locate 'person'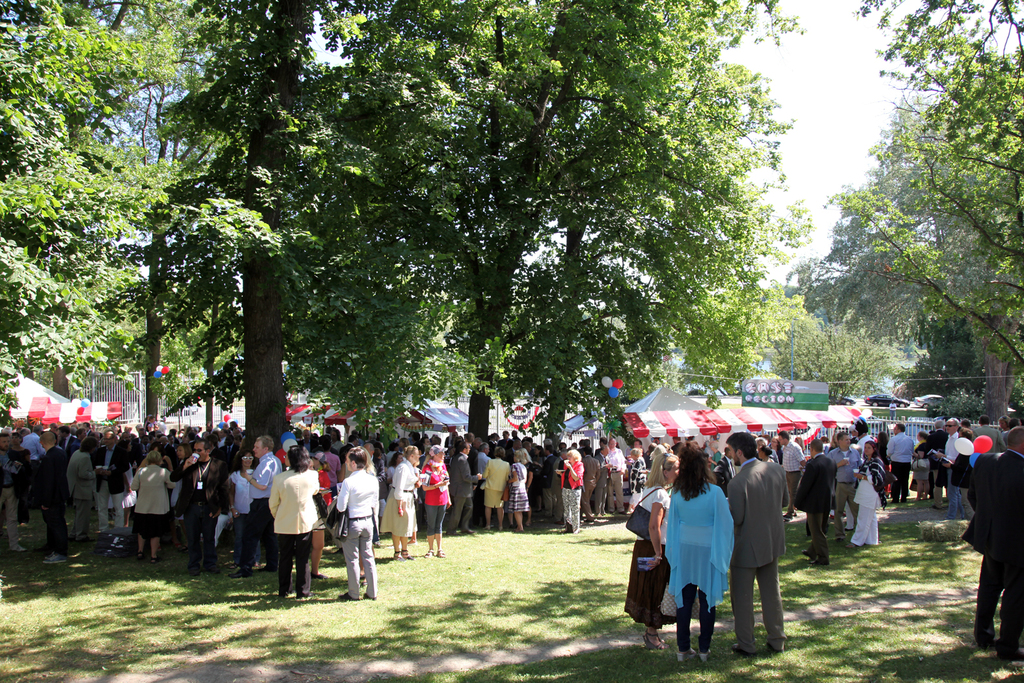
box(168, 429, 179, 440)
